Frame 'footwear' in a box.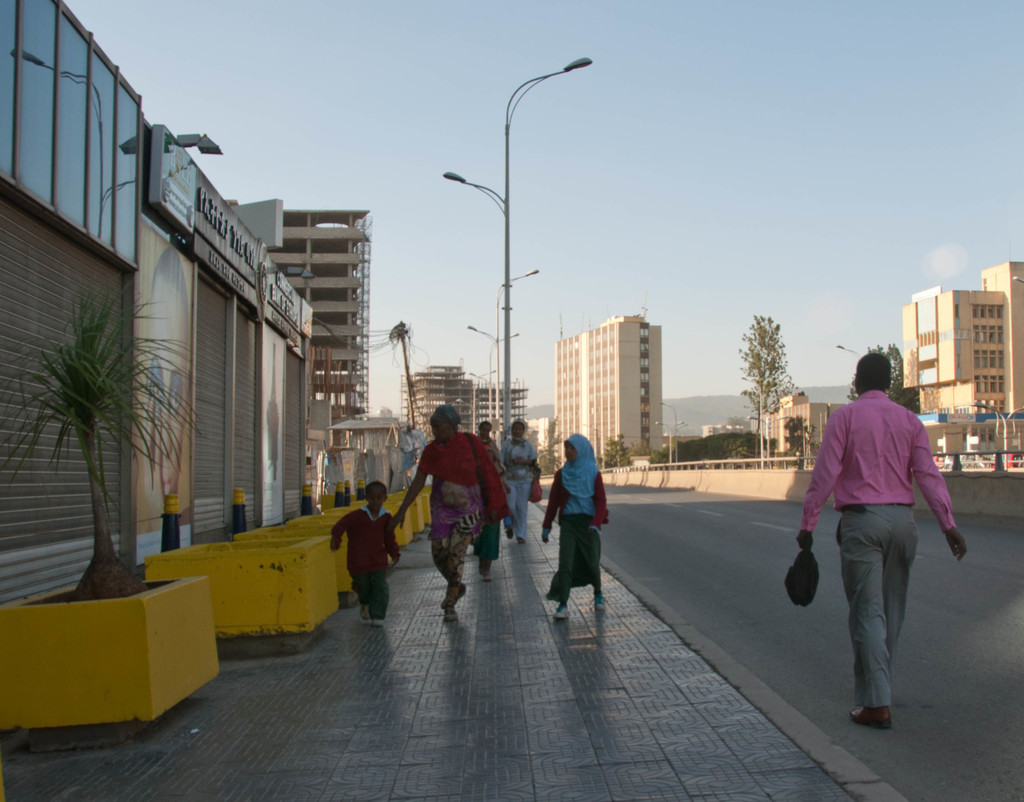
{"x1": 358, "y1": 605, "x2": 371, "y2": 622}.
